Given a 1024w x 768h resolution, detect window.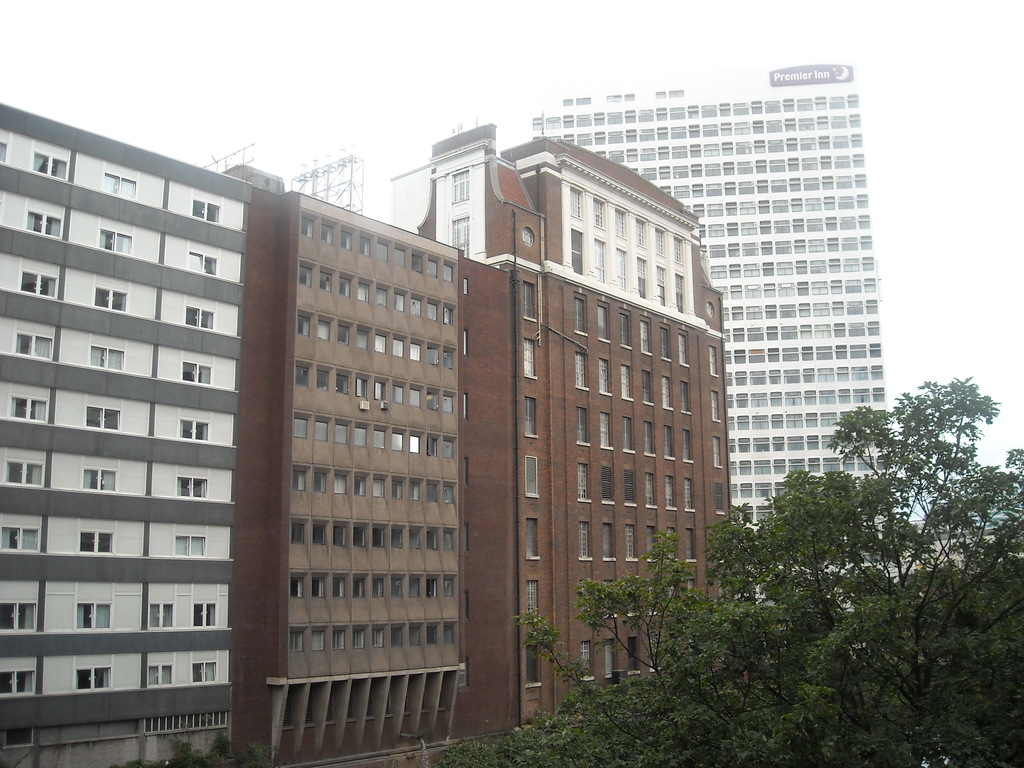
<box>776,241,789,254</box>.
